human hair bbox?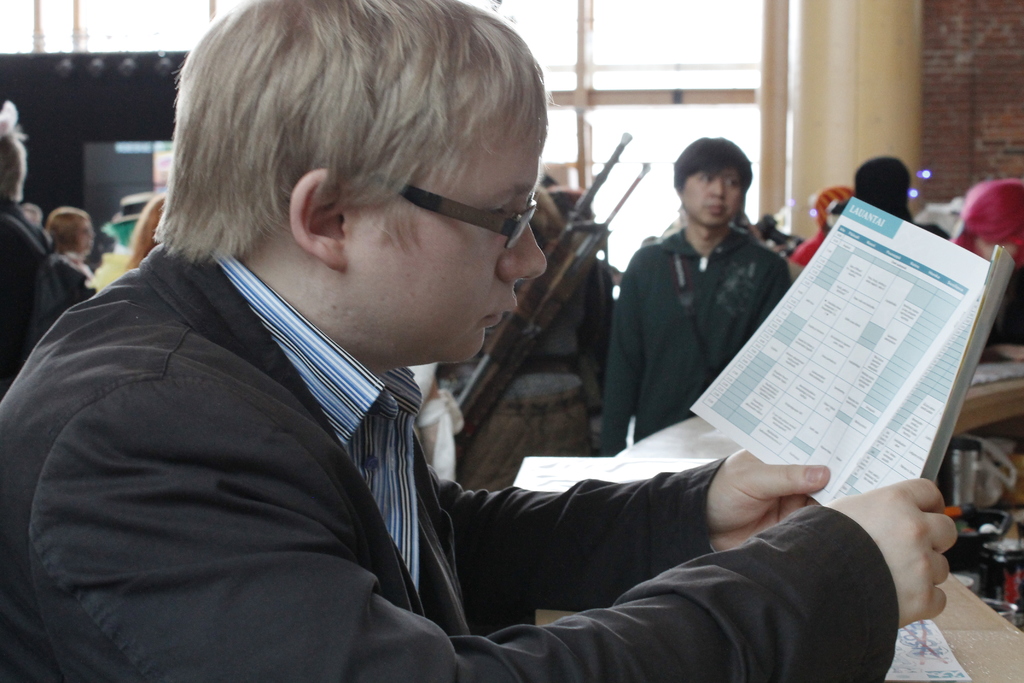
(left=47, top=210, right=90, bottom=249)
